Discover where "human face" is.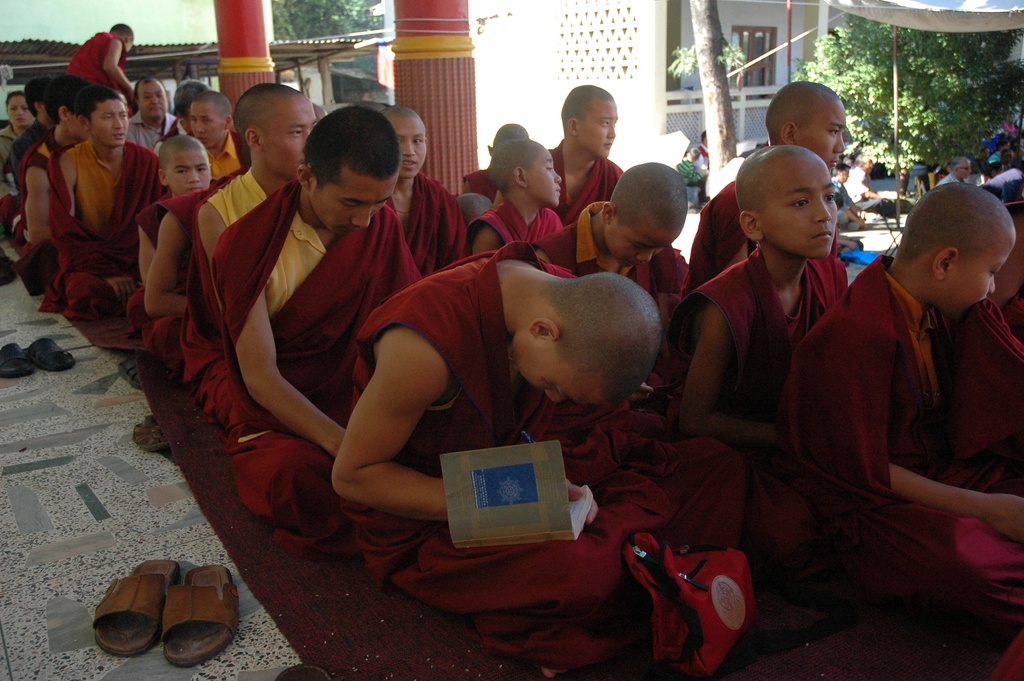
Discovered at left=260, top=93, right=321, bottom=173.
